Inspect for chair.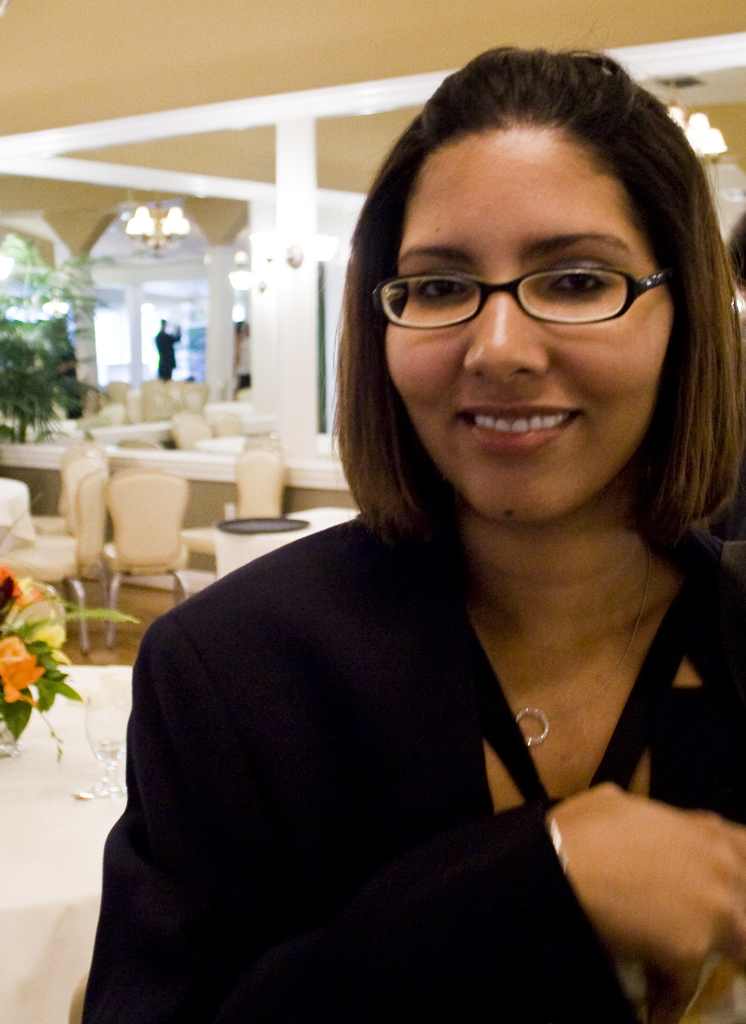
Inspection: bbox=(180, 376, 206, 412).
